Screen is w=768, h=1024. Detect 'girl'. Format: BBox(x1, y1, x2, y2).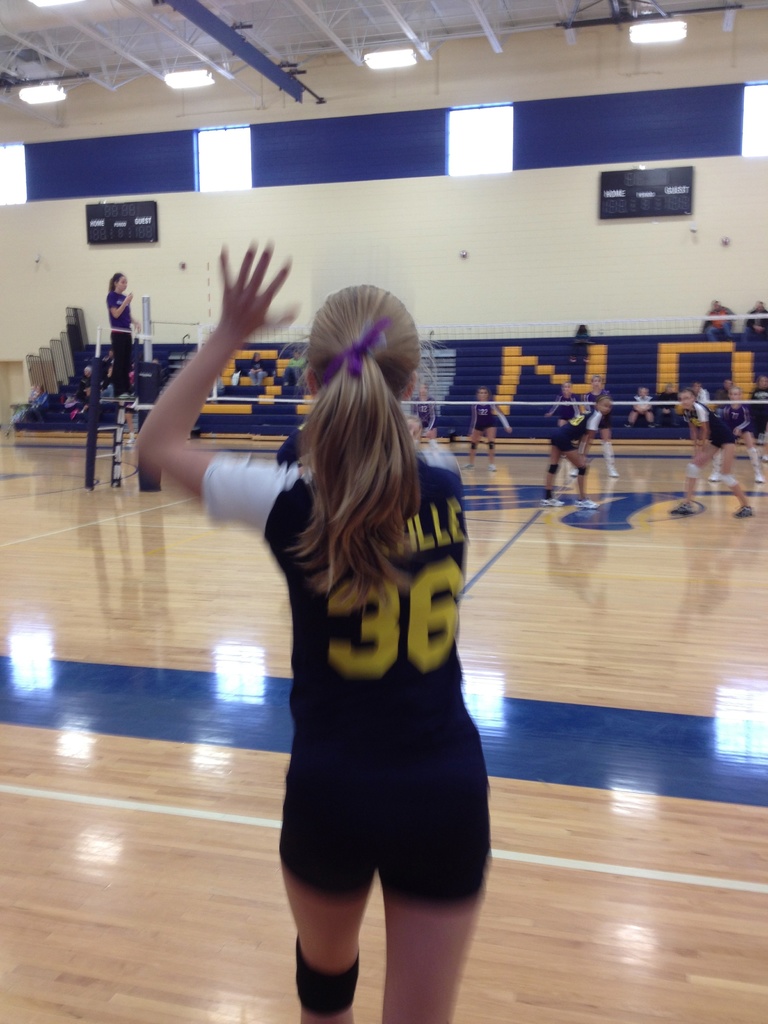
BBox(136, 285, 461, 1023).
